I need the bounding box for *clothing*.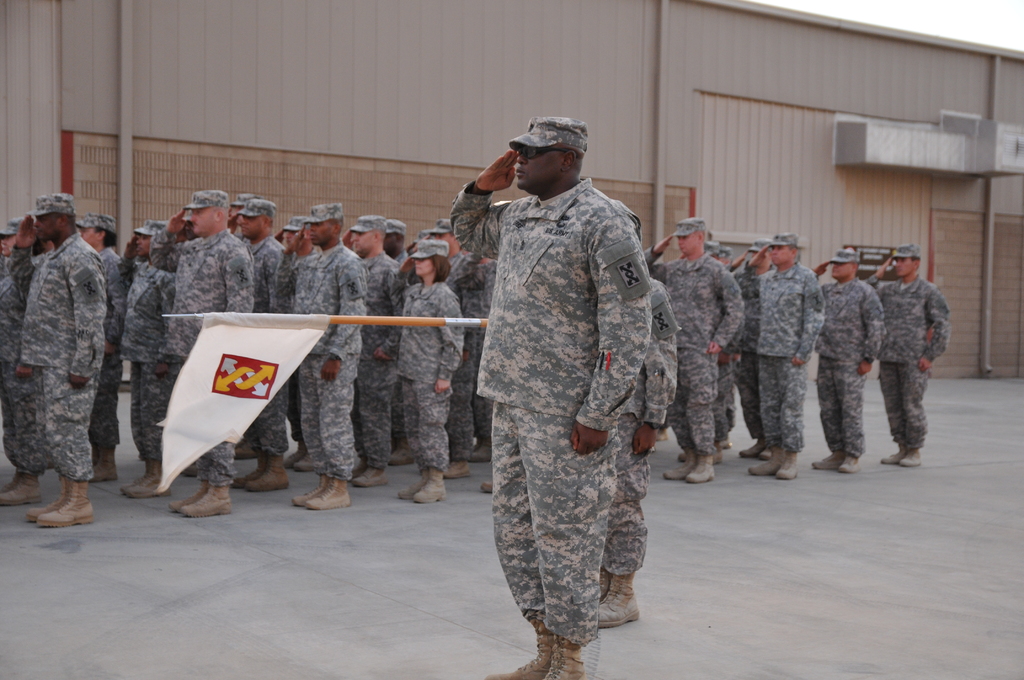
Here it is: 453,124,691,660.
